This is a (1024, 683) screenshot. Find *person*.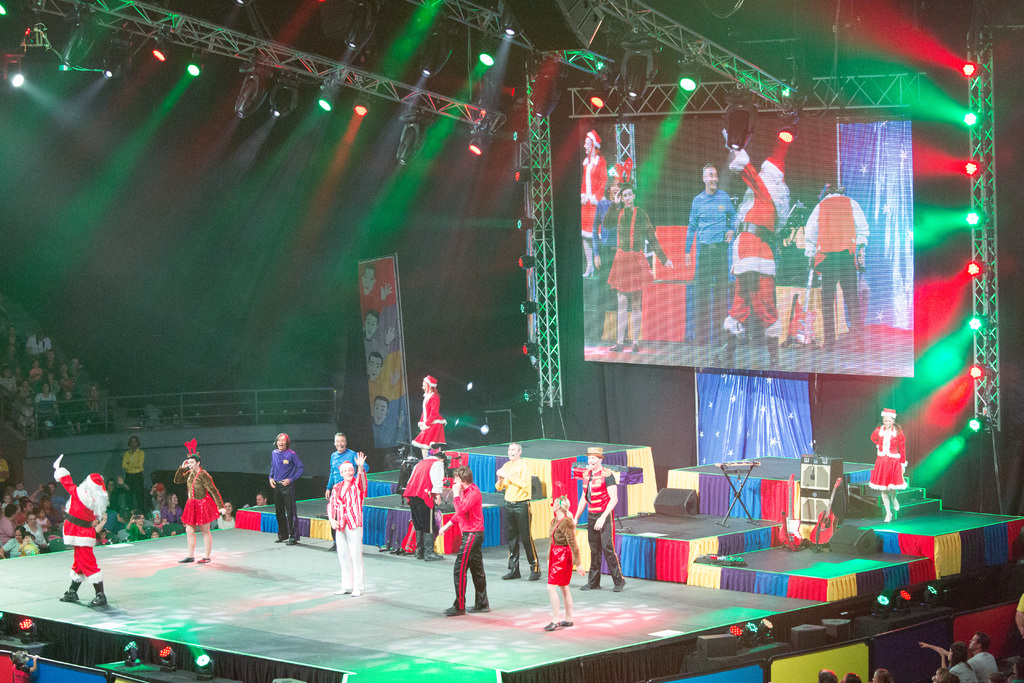
Bounding box: (573,447,624,593).
